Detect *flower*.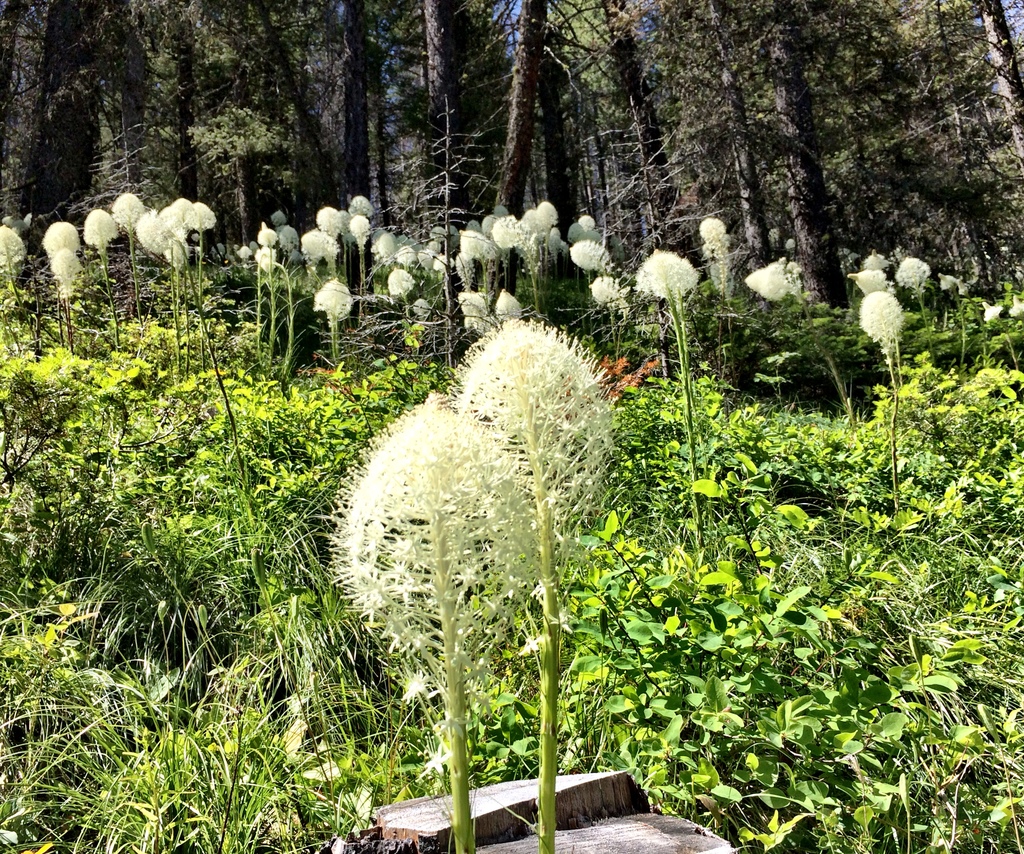
Detected at box=[863, 249, 892, 268].
